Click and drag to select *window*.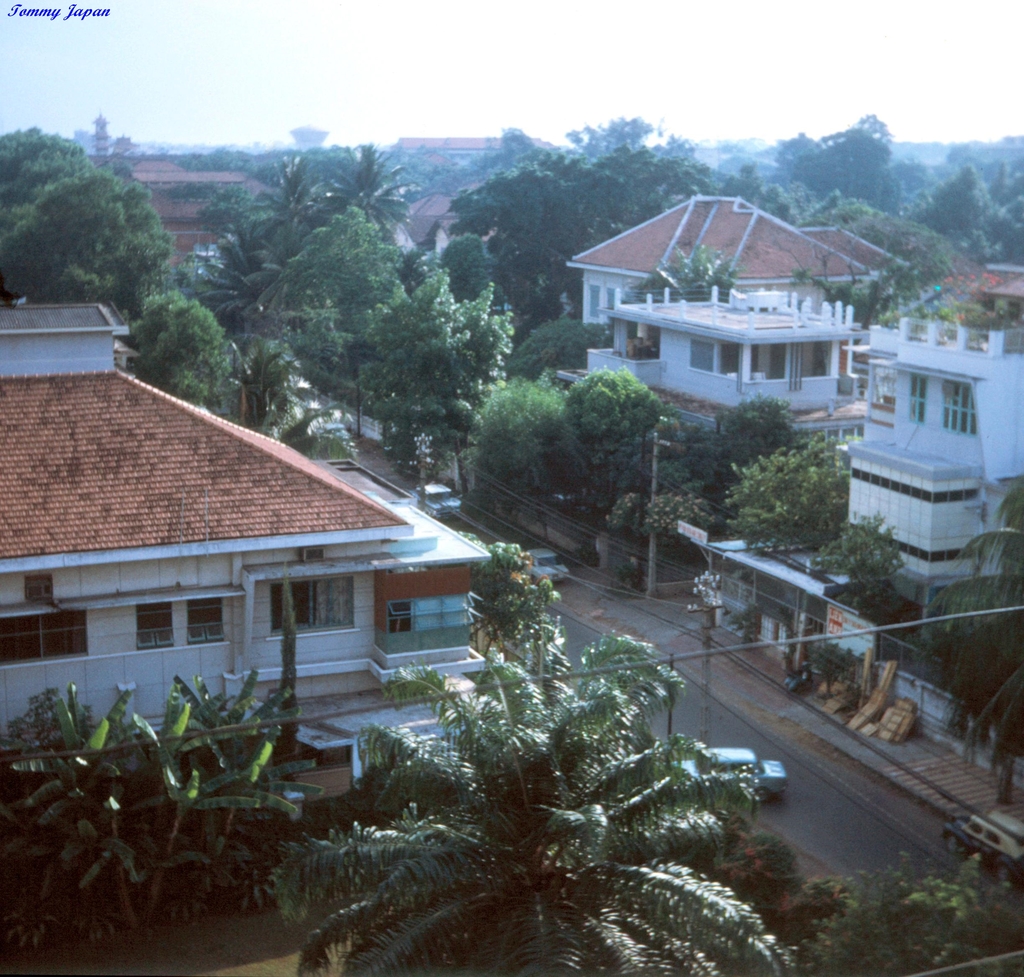
Selection: [x1=255, y1=574, x2=335, y2=634].
